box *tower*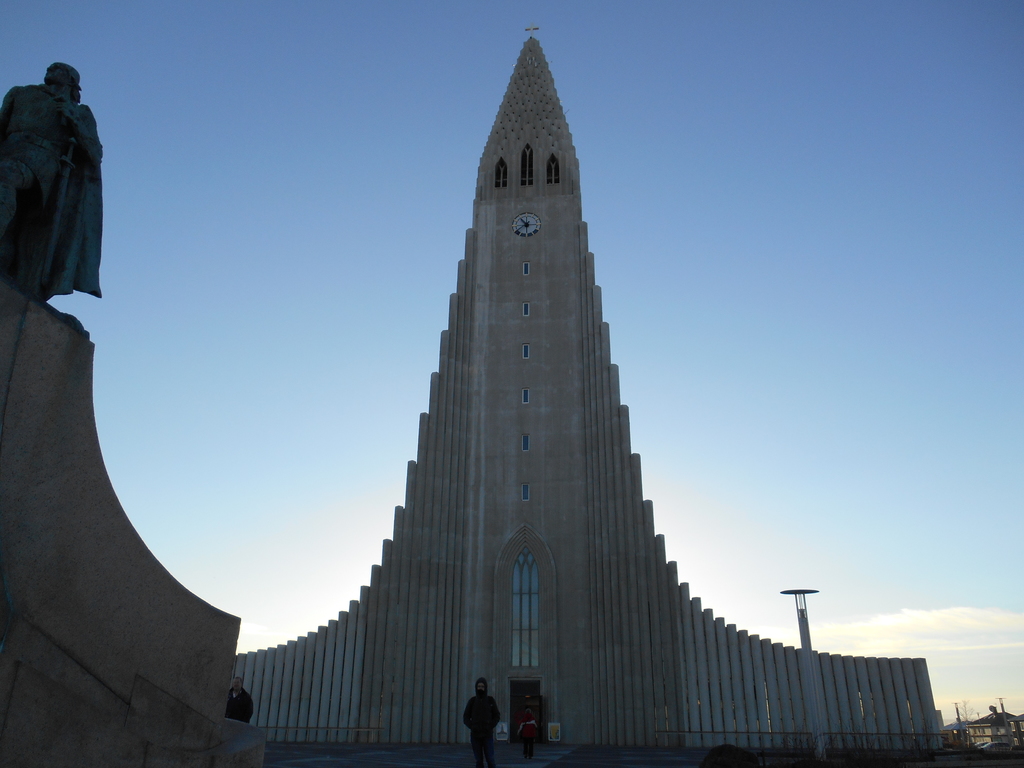
region(221, 28, 950, 767)
